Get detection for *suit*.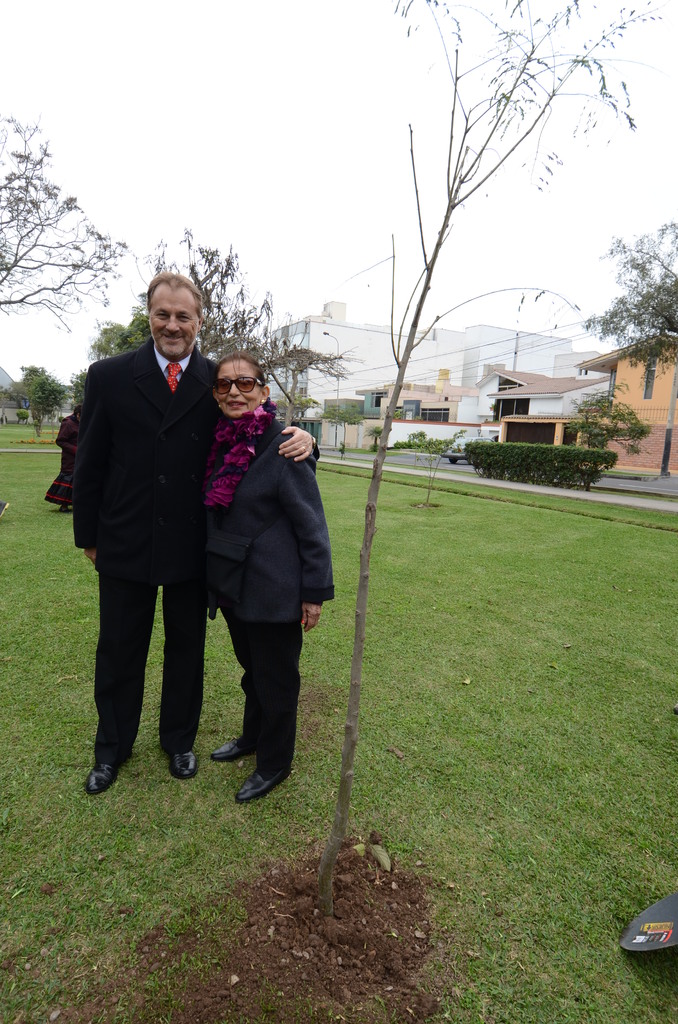
Detection: [x1=65, y1=339, x2=316, y2=756].
